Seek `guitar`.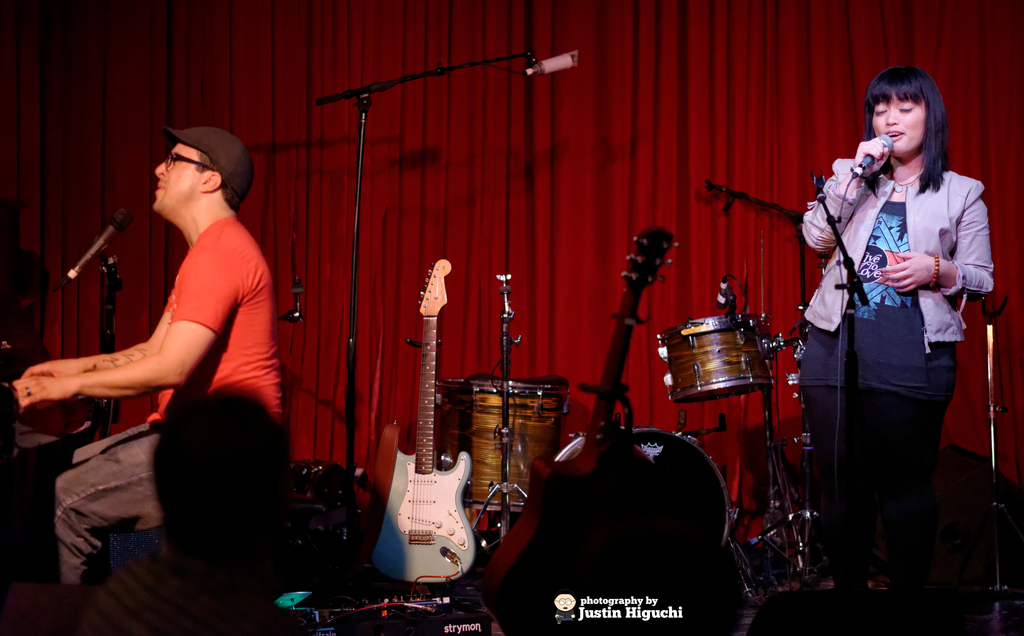
(x1=486, y1=224, x2=689, y2=635).
